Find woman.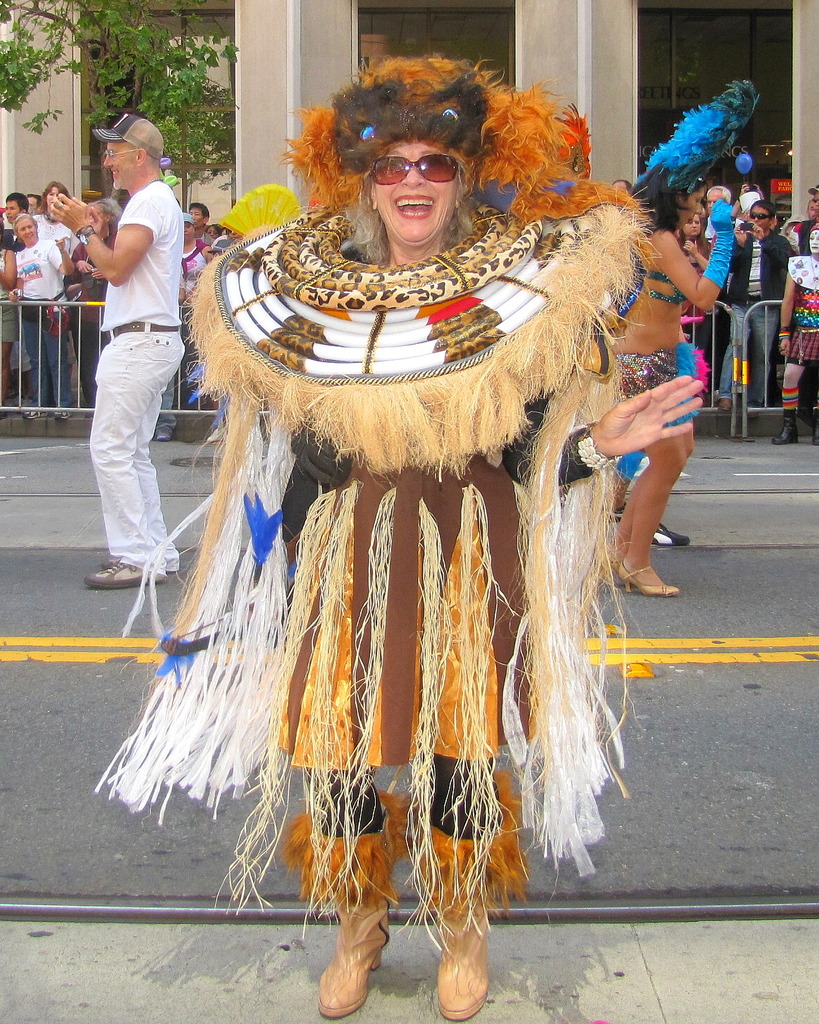
(left=609, top=76, right=764, bottom=592).
